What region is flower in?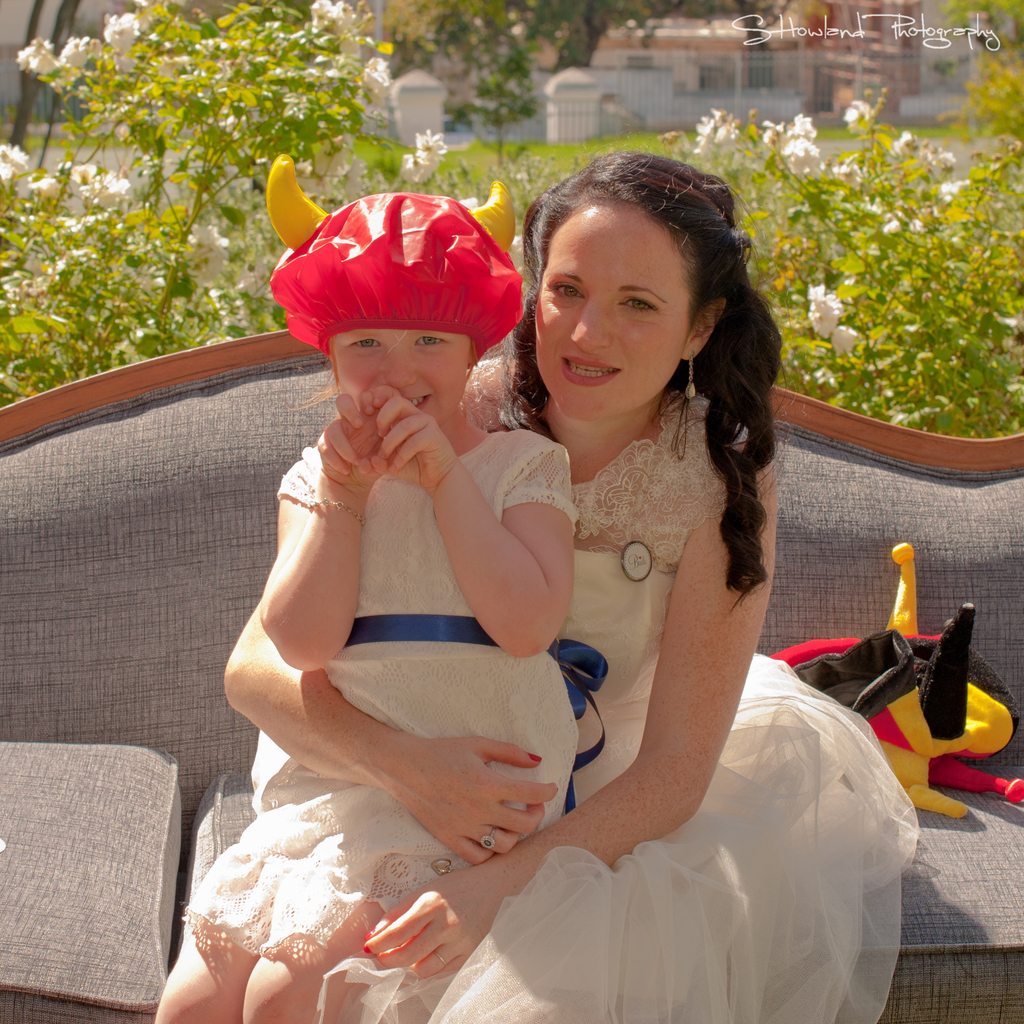
left=185, top=223, right=248, bottom=285.
